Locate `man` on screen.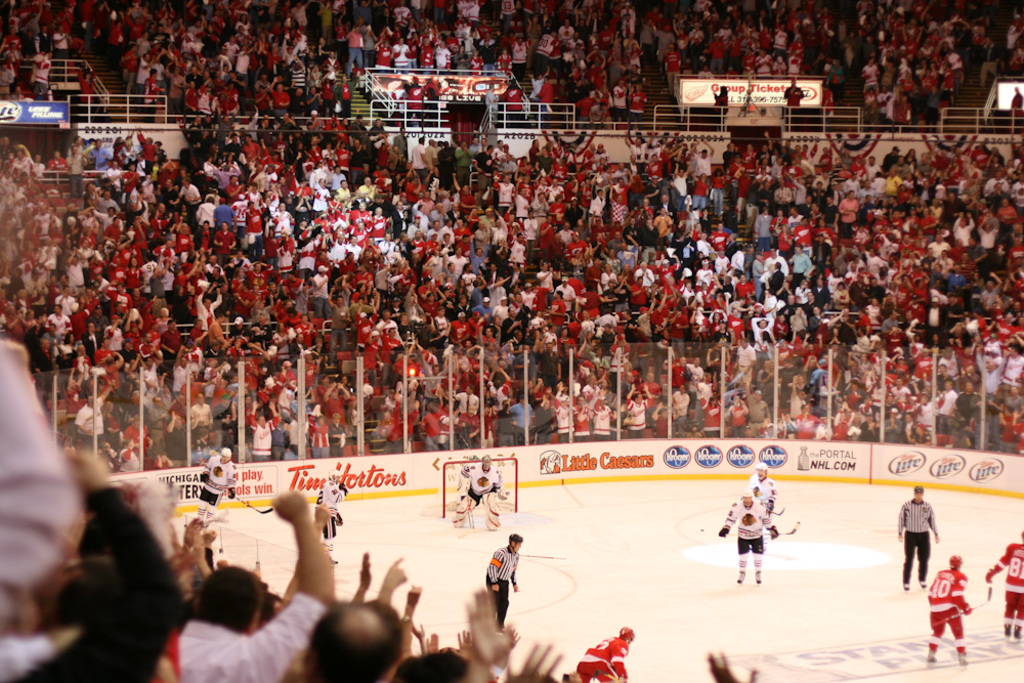
On screen at detection(983, 528, 1023, 645).
